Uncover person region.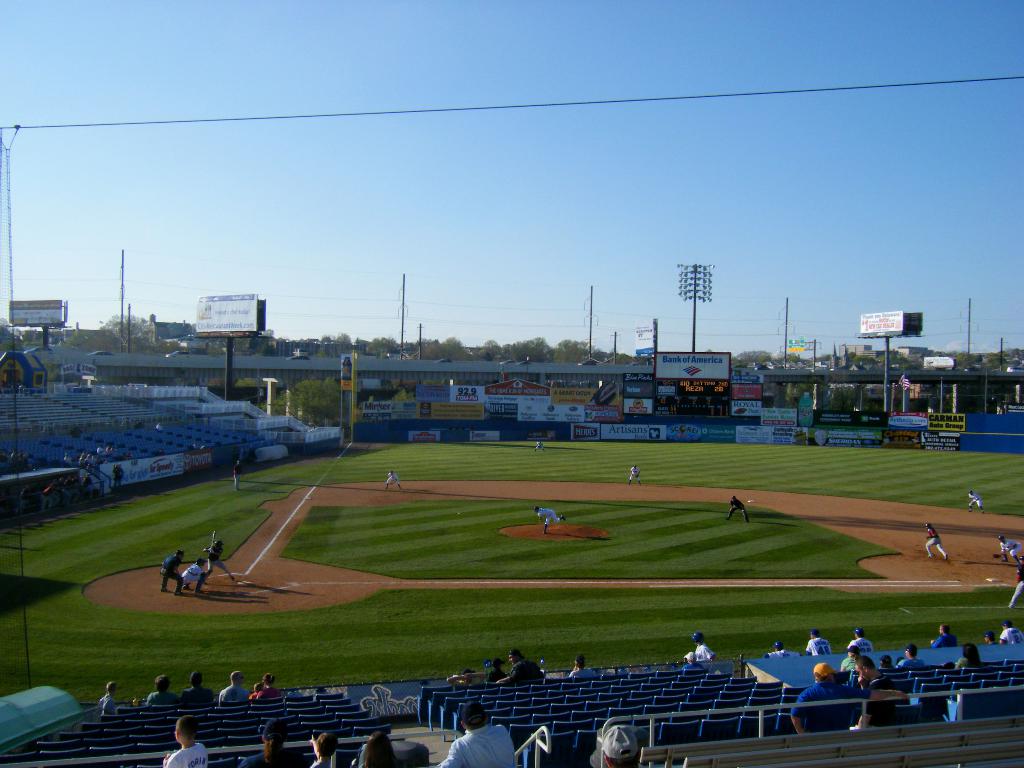
Uncovered: 844,628,878,655.
